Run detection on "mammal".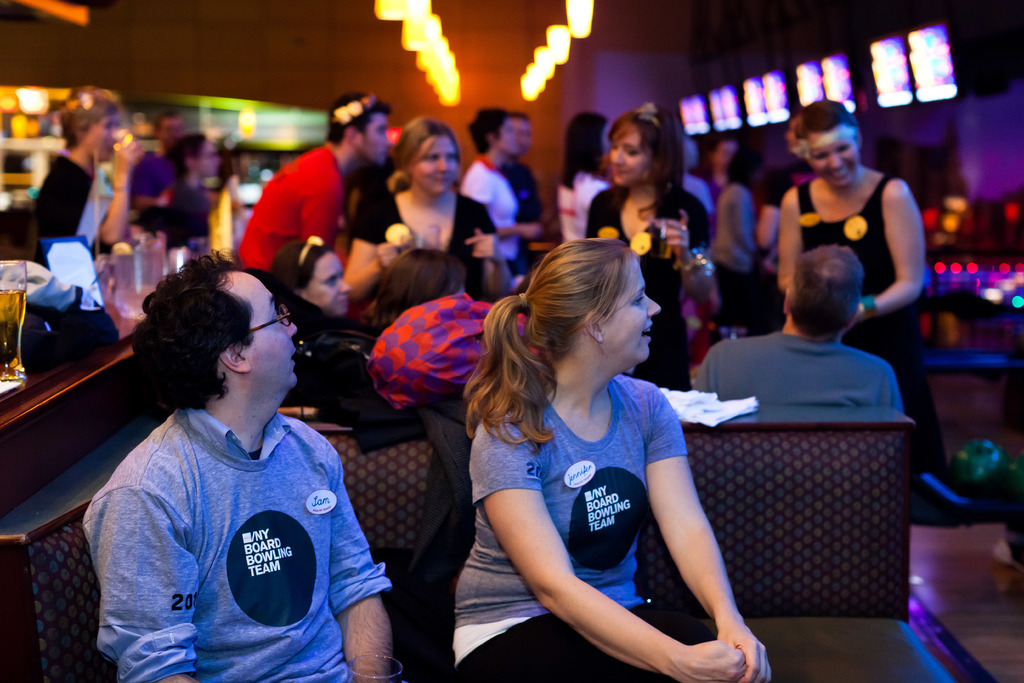
Result: {"left": 556, "top": 104, "right": 607, "bottom": 245}.
